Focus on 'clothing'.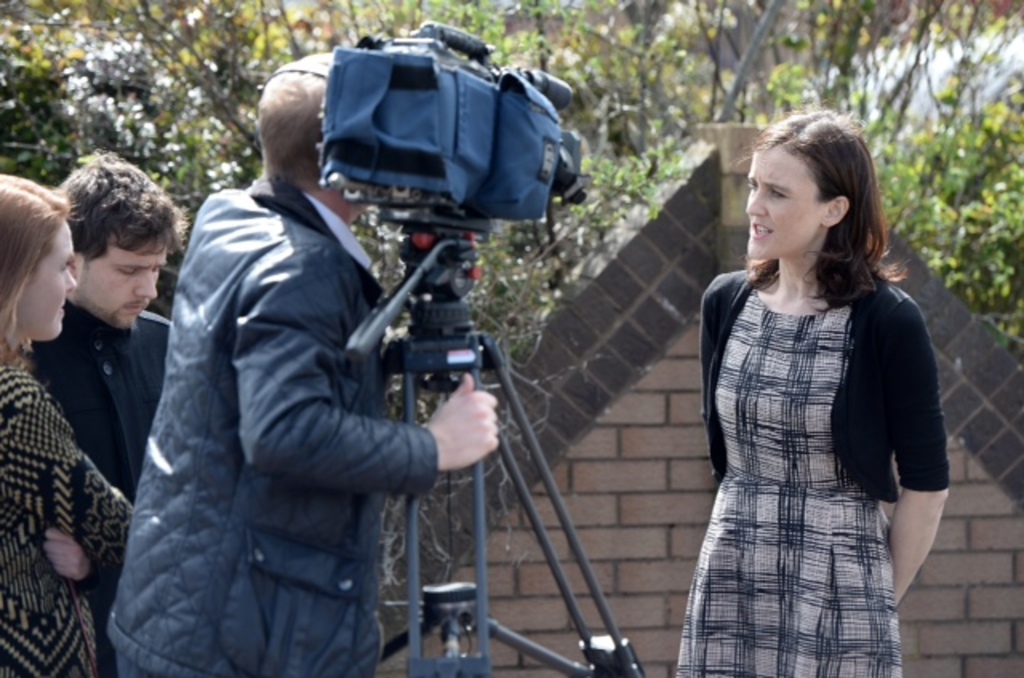
Focused at detection(34, 312, 173, 502).
